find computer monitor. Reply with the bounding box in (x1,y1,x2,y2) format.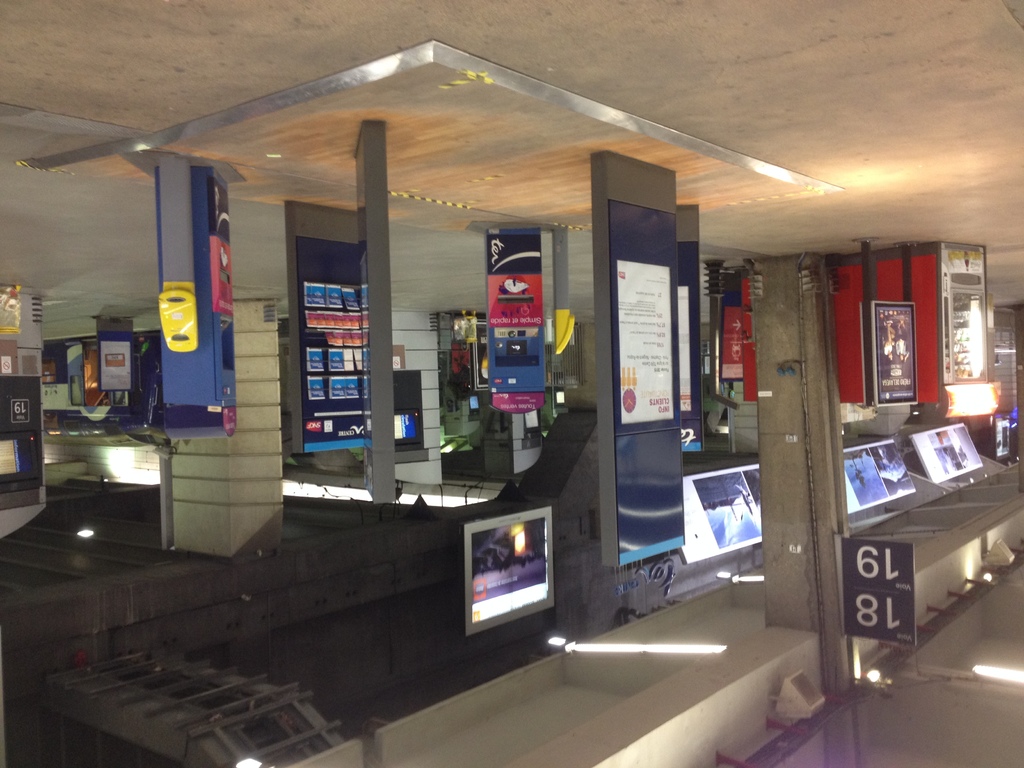
(444,502,568,673).
